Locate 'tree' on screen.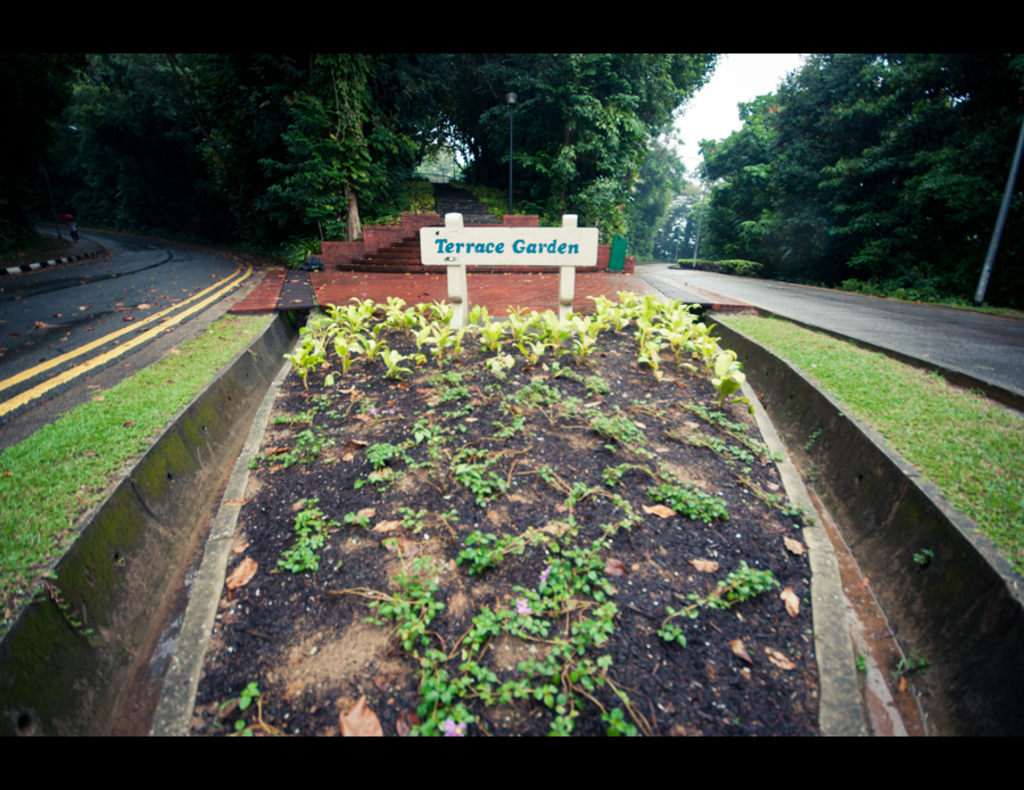
On screen at 674:63:994:280.
